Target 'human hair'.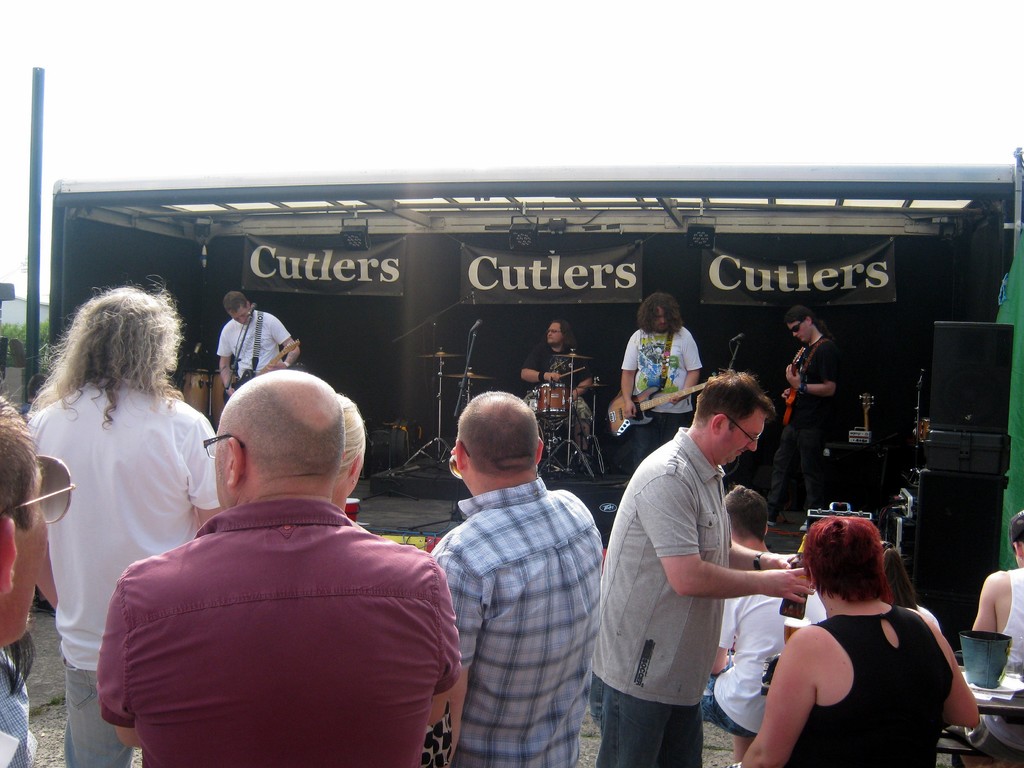
Target region: 782:306:835:340.
